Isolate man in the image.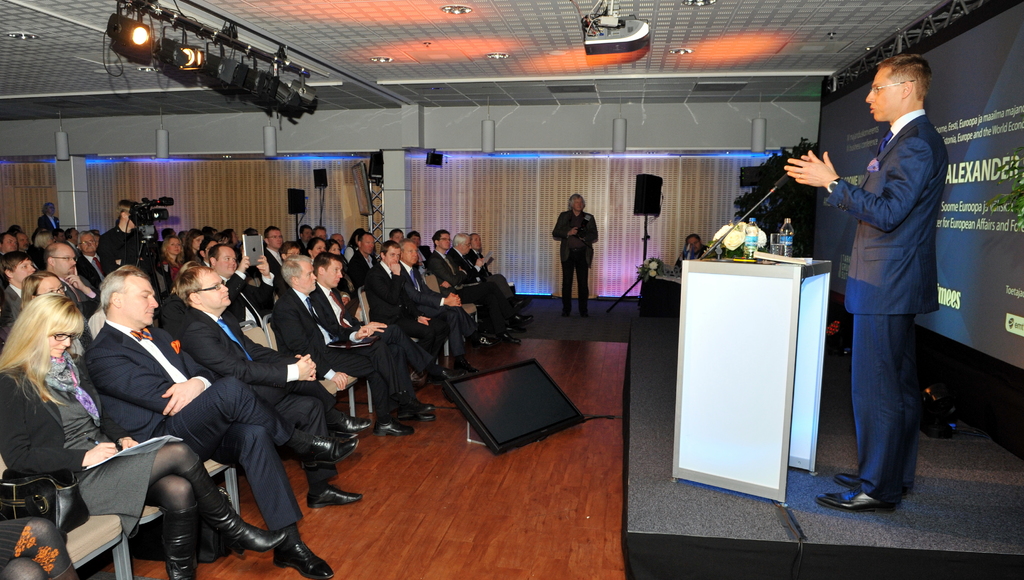
Isolated region: bbox=[395, 238, 481, 356].
